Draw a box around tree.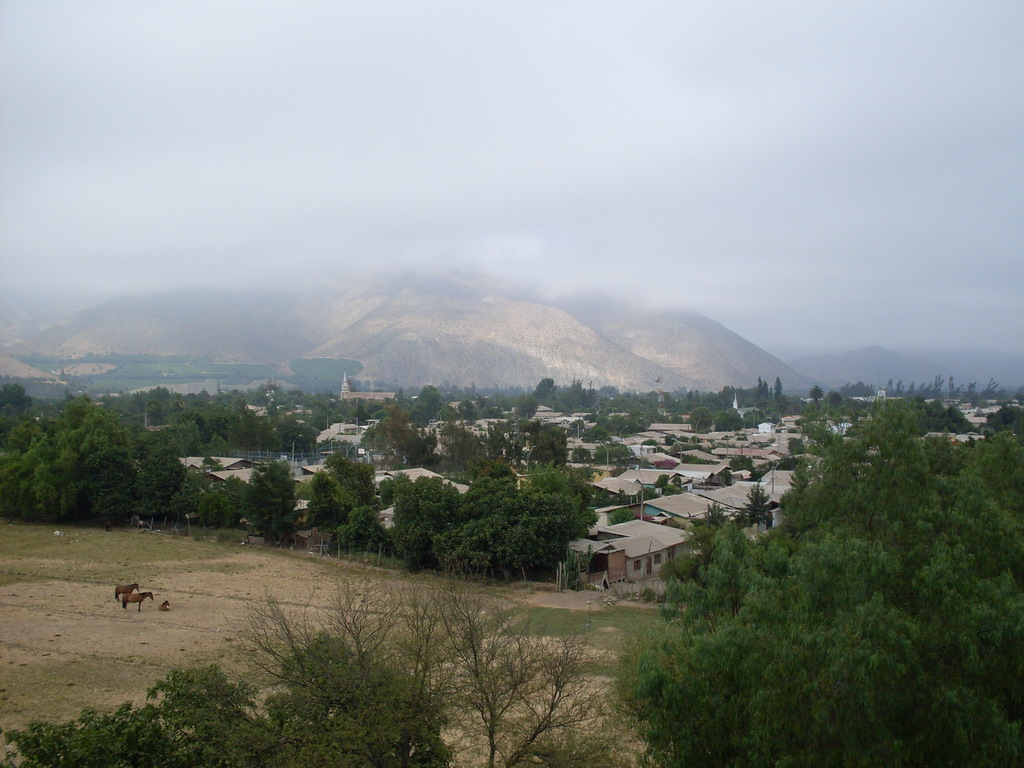
l=696, t=502, r=726, b=527.
